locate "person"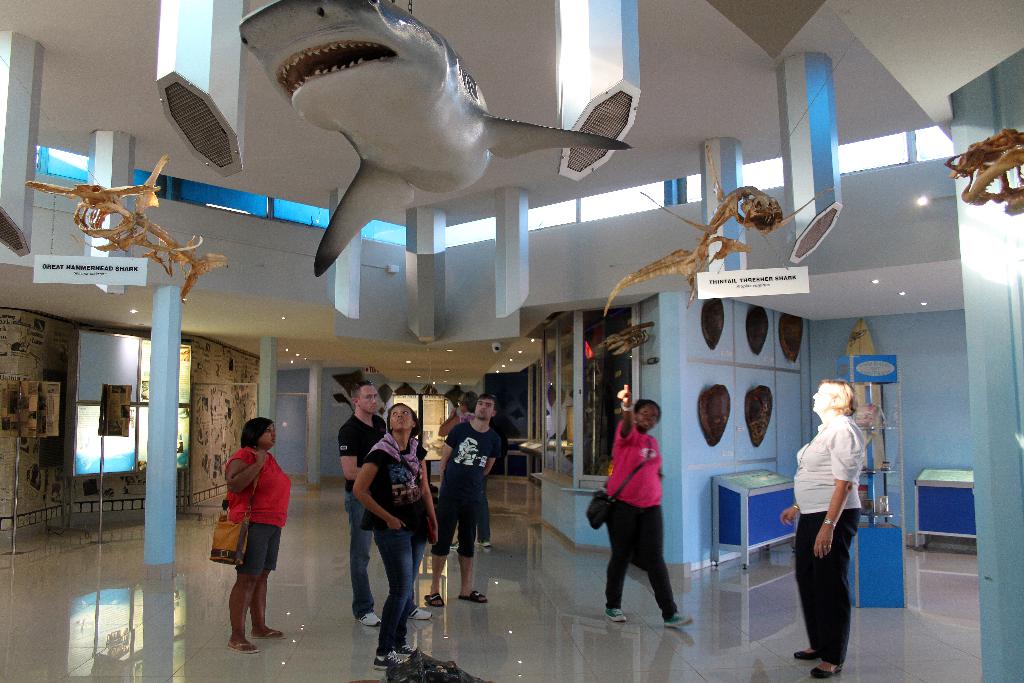
422/395/502/606
